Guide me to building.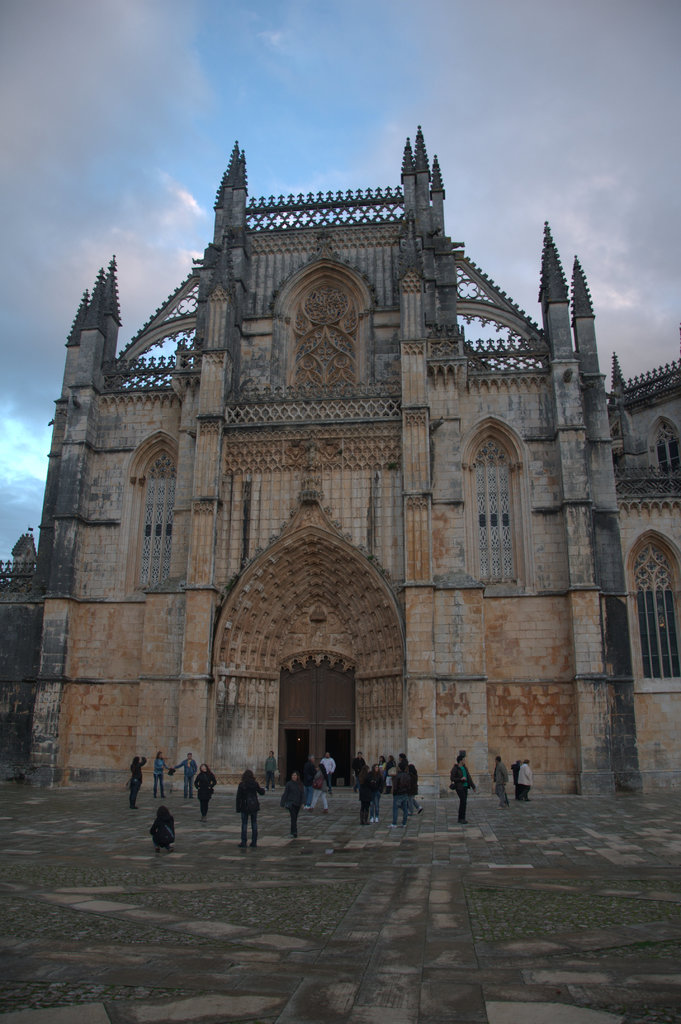
Guidance: locate(2, 127, 680, 791).
